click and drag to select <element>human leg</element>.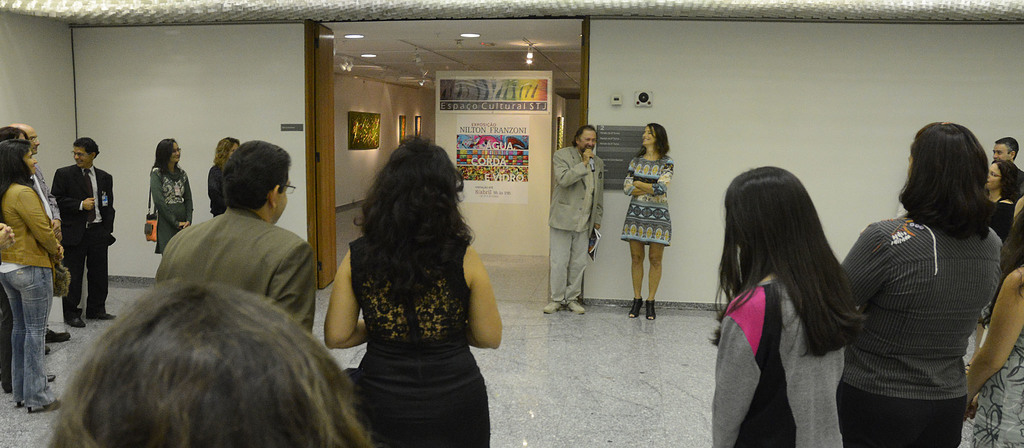
Selection: select_region(81, 242, 119, 317).
